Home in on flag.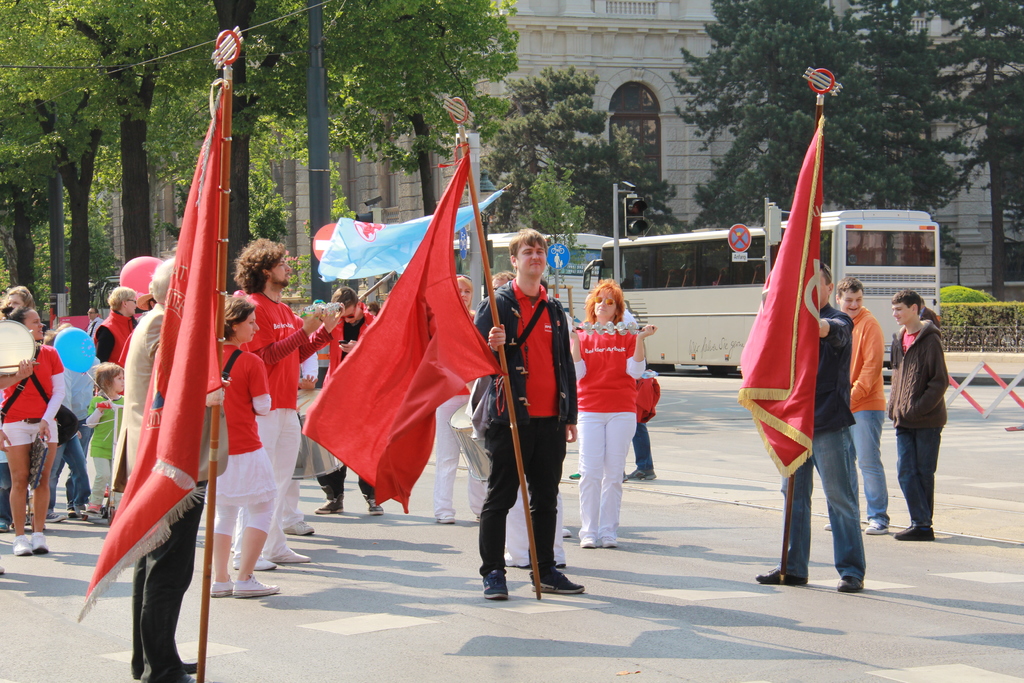
Homed in at BBox(100, 22, 236, 682).
